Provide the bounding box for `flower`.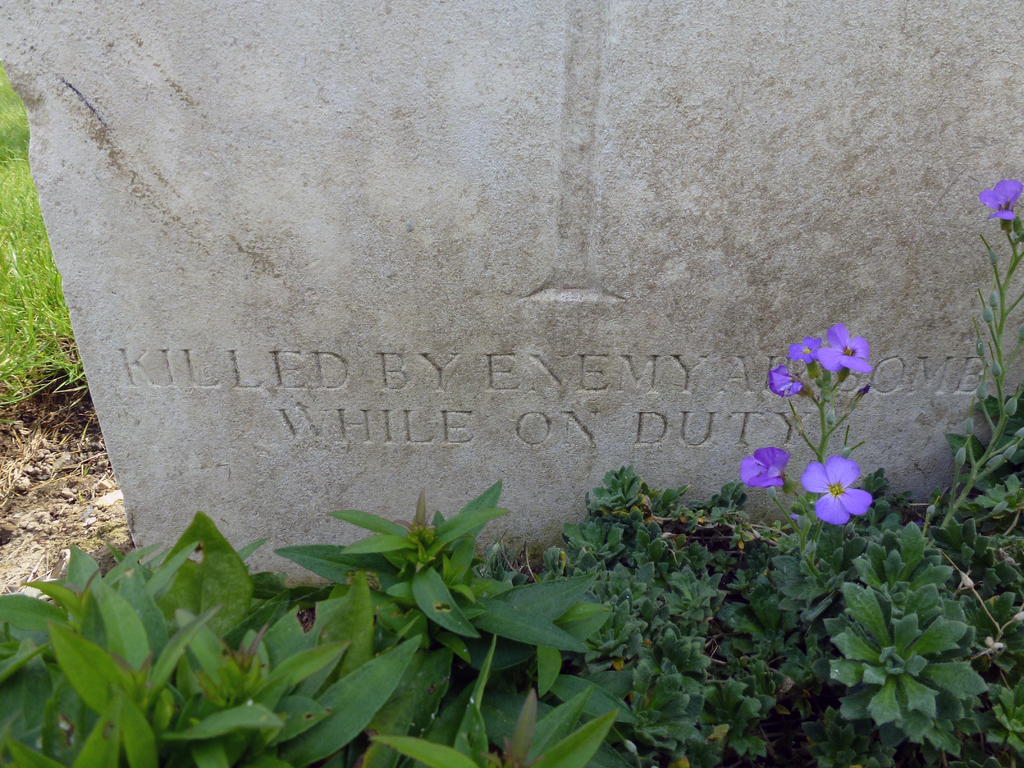
(744,442,792,492).
